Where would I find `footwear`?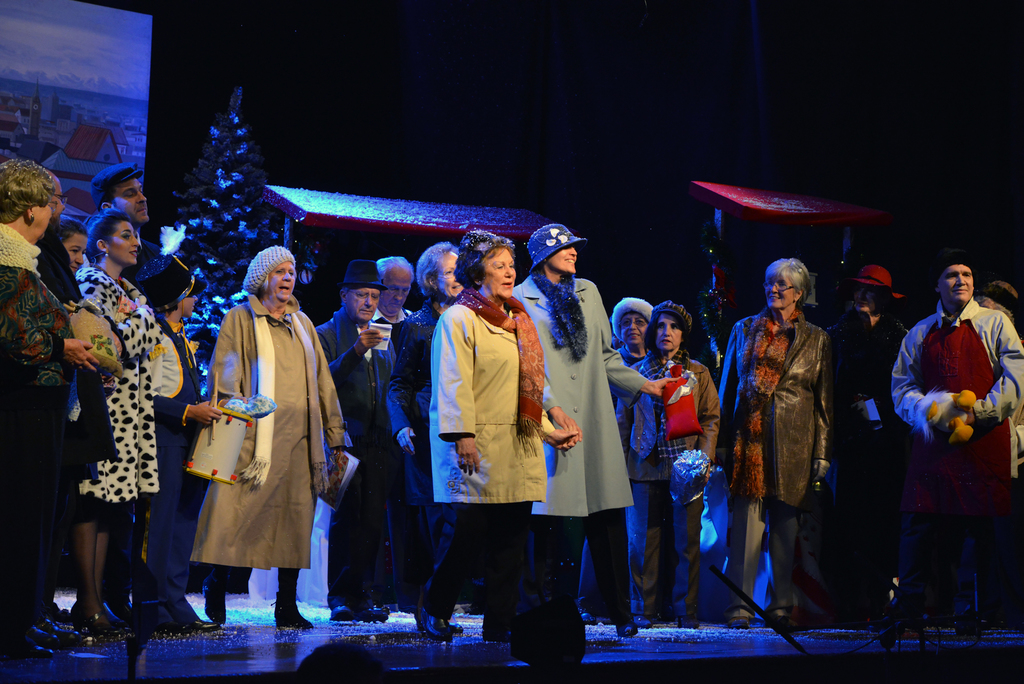
At (x1=636, y1=605, x2=663, y2=628).
